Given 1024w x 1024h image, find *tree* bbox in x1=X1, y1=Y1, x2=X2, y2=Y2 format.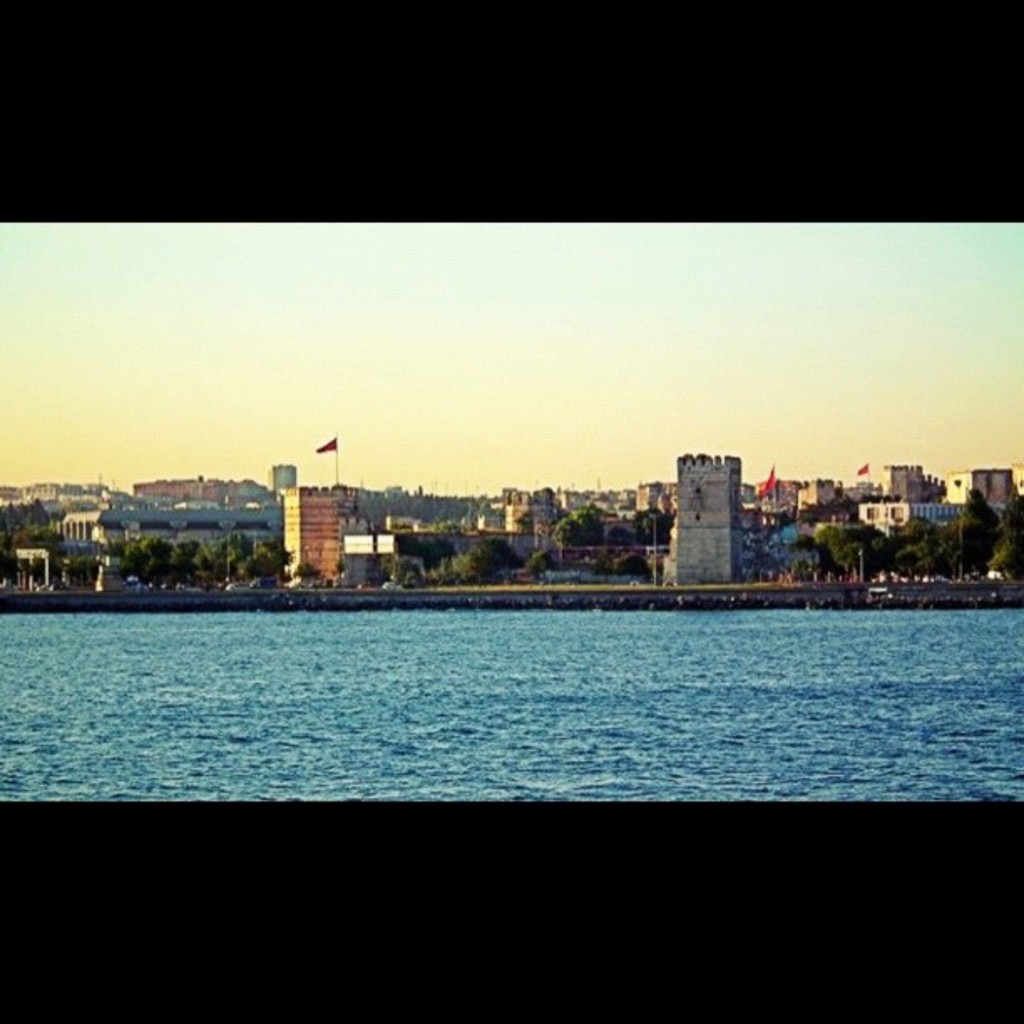
x1=607, y1=525, x2=637, y2=547.
